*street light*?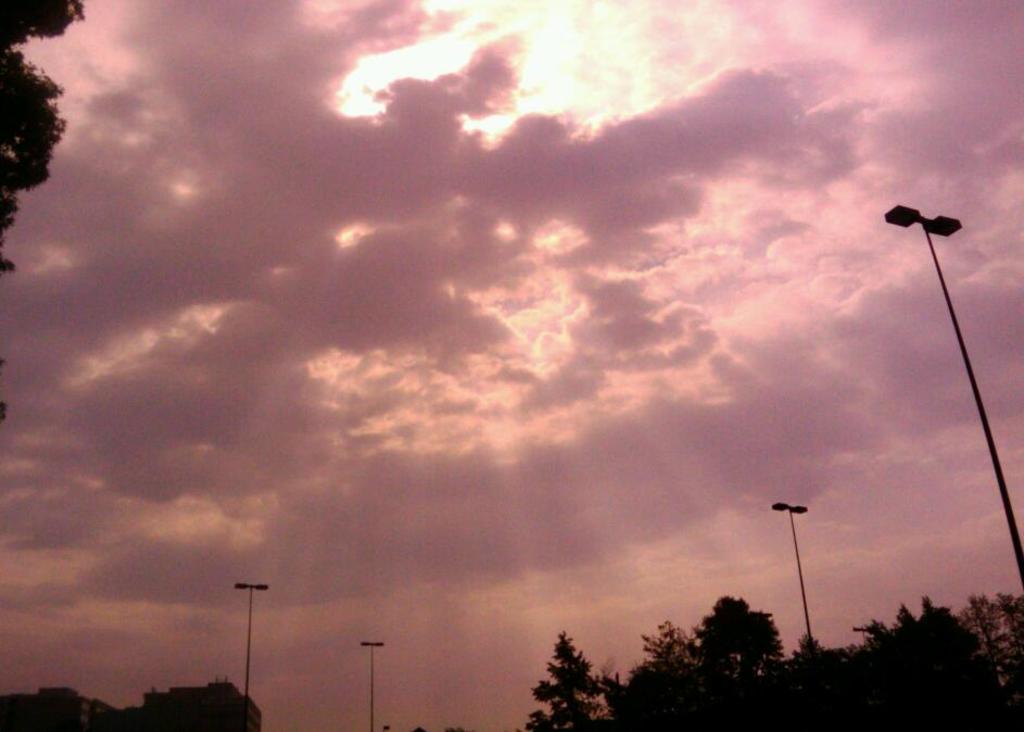
(left=357, top=639, right=384, bottom=731)
